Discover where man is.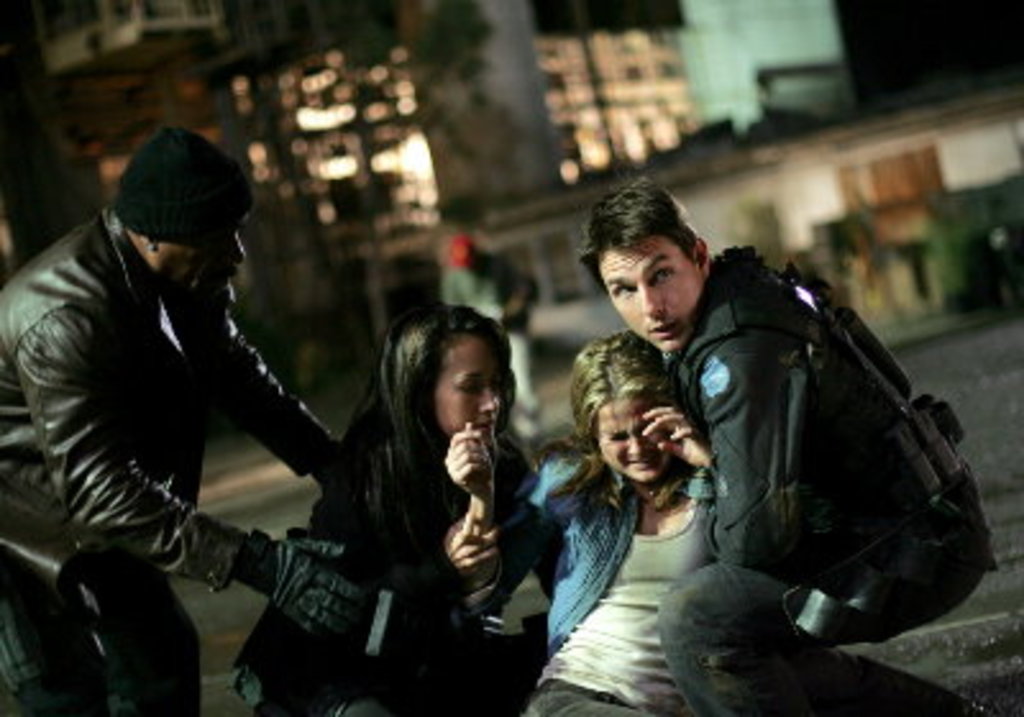
Discovered at bbox=[573, 164, 1021, 714].
